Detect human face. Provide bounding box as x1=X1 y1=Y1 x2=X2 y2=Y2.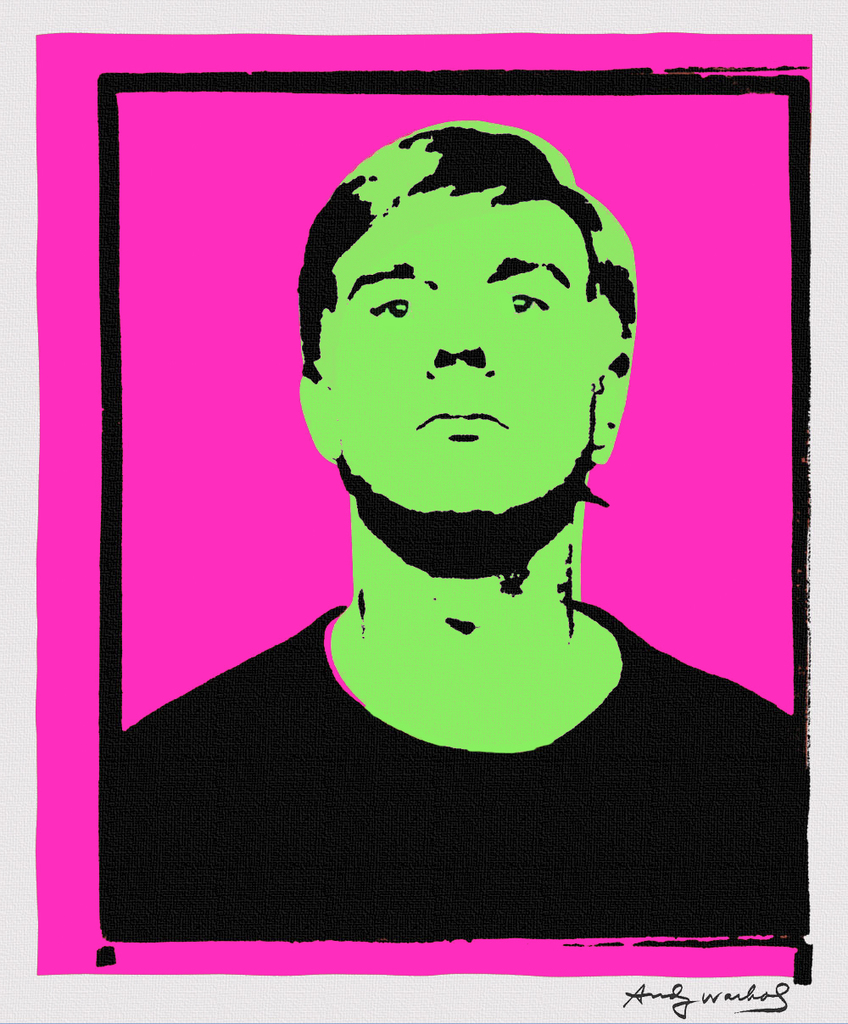
x1=294 y1=148 x2=633 y2=551.
